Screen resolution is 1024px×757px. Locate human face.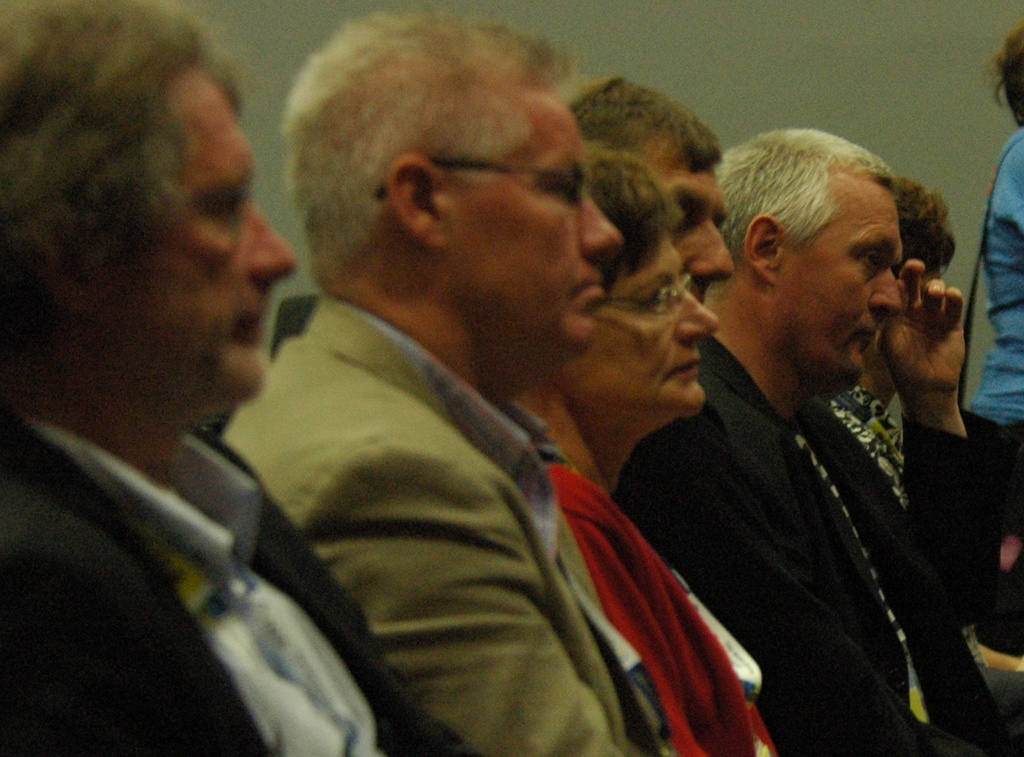
left=779, top=188, right=902, bottom=388.
